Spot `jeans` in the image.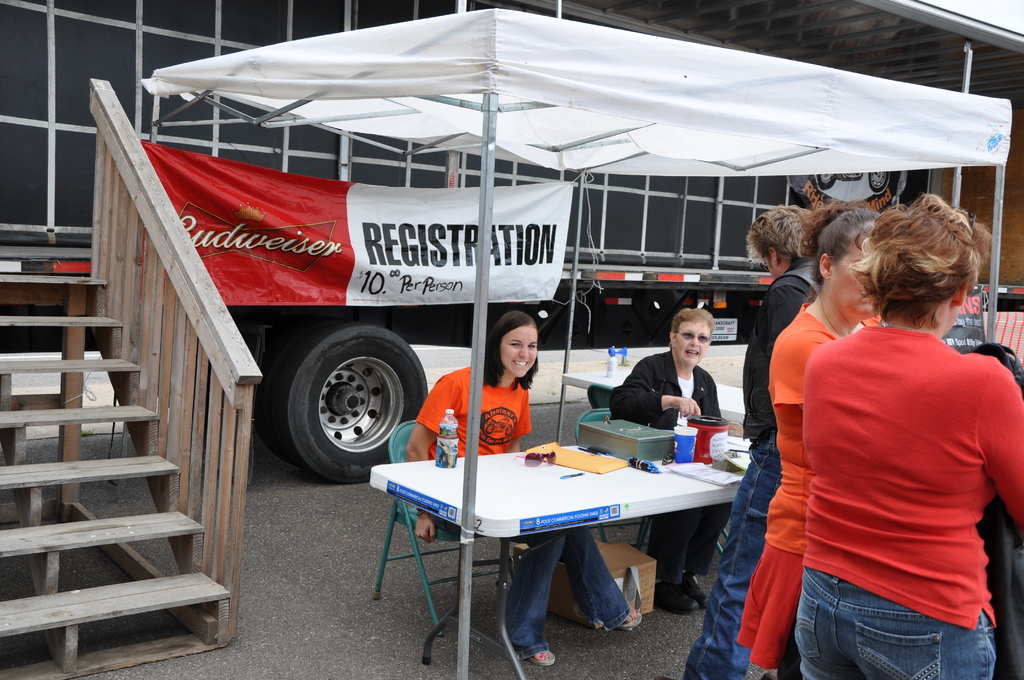
`jeans` found at 682 432 781 679.
